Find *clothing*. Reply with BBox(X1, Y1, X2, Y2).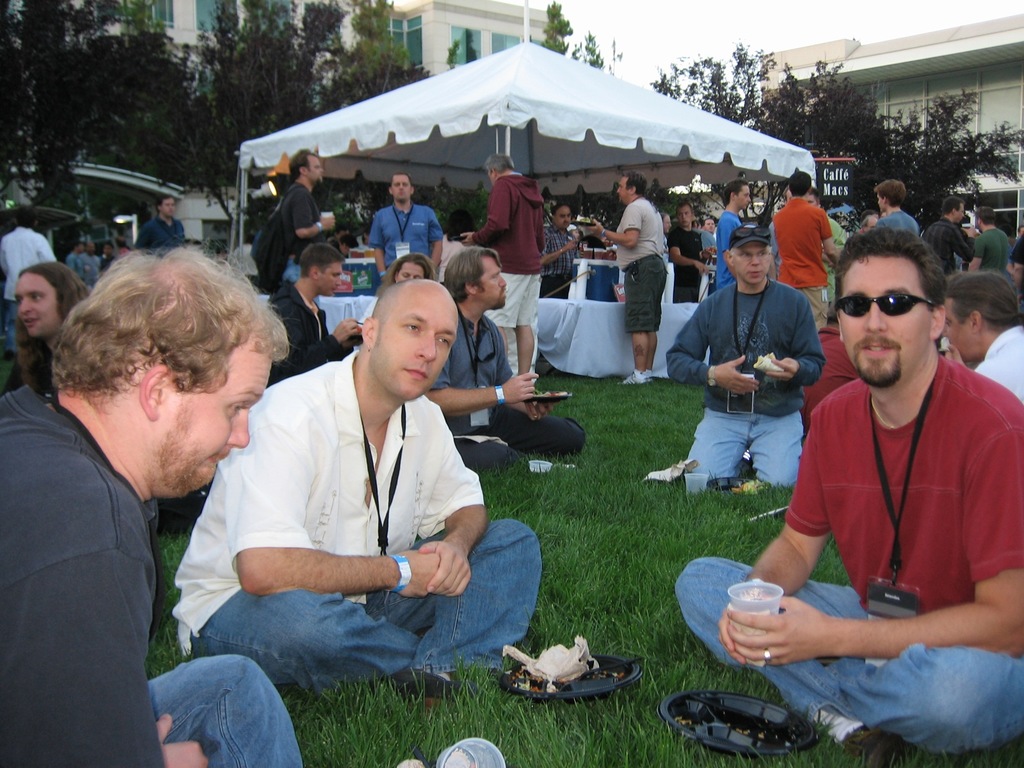
BBox(664, 279, 829, 492).
